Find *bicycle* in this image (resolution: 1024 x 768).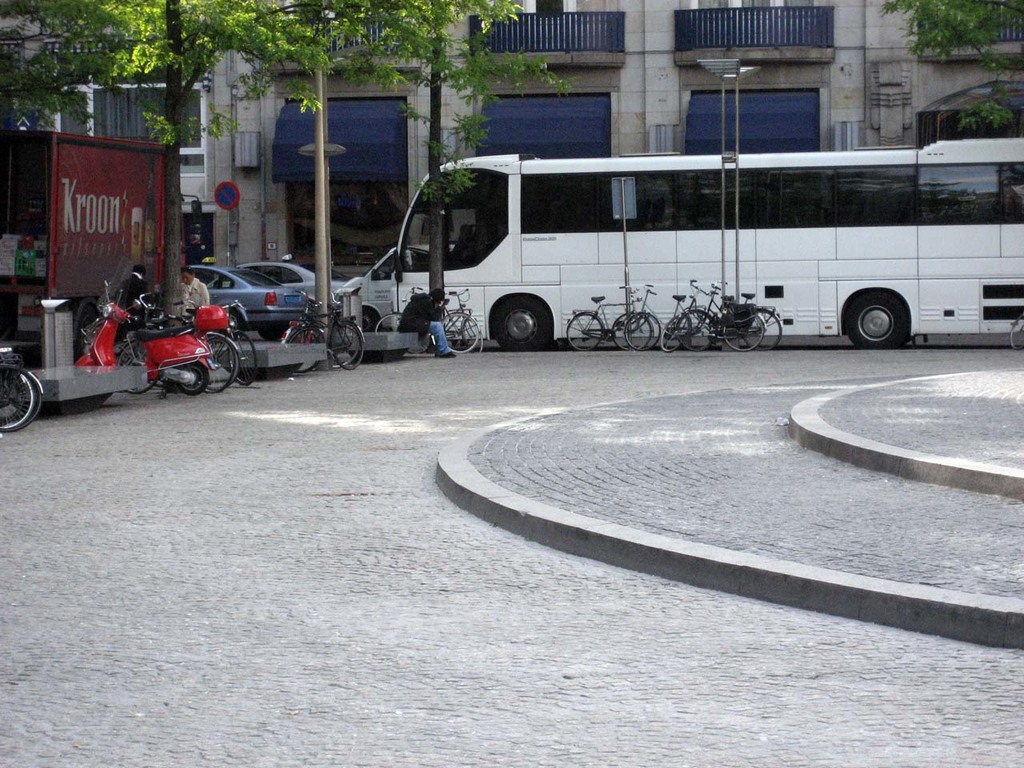
x1=0 y1=365 x2=28 y2=425.
